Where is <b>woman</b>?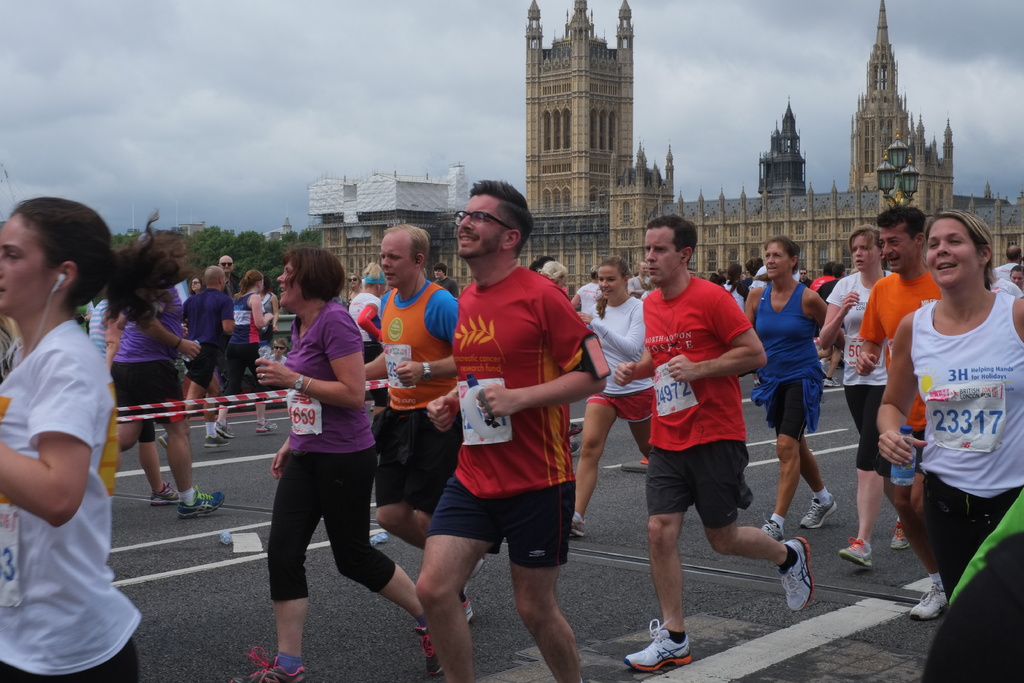
select_region(214, 267, 278, 436).
